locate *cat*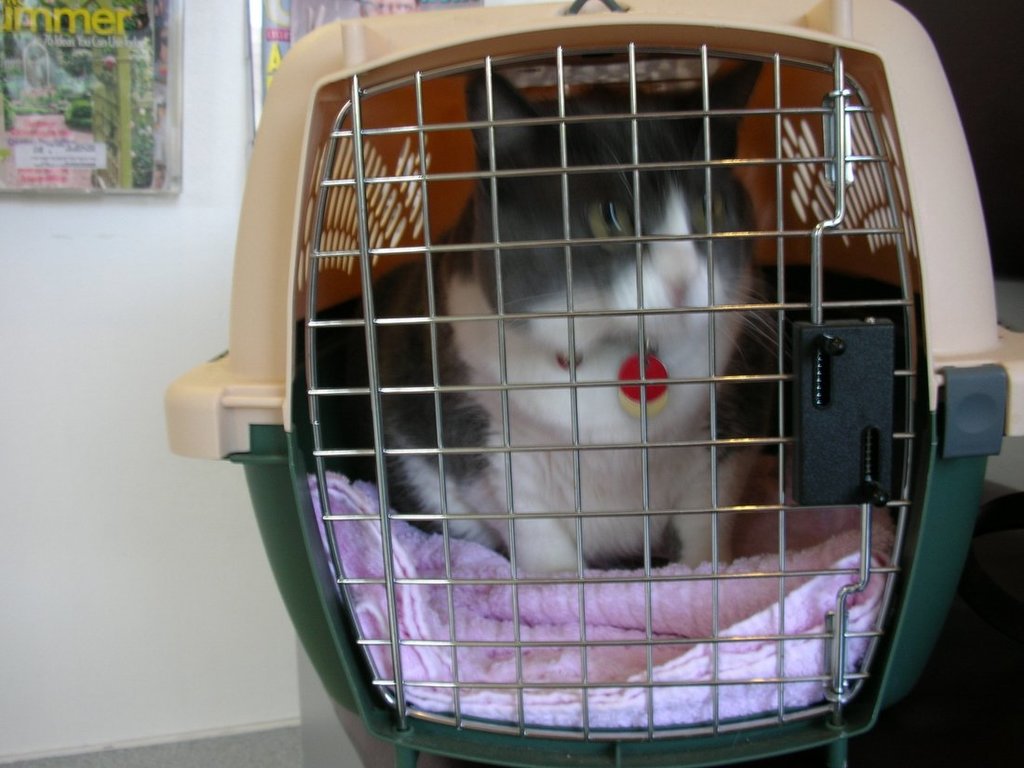
<box>298,61,799,574</box>
